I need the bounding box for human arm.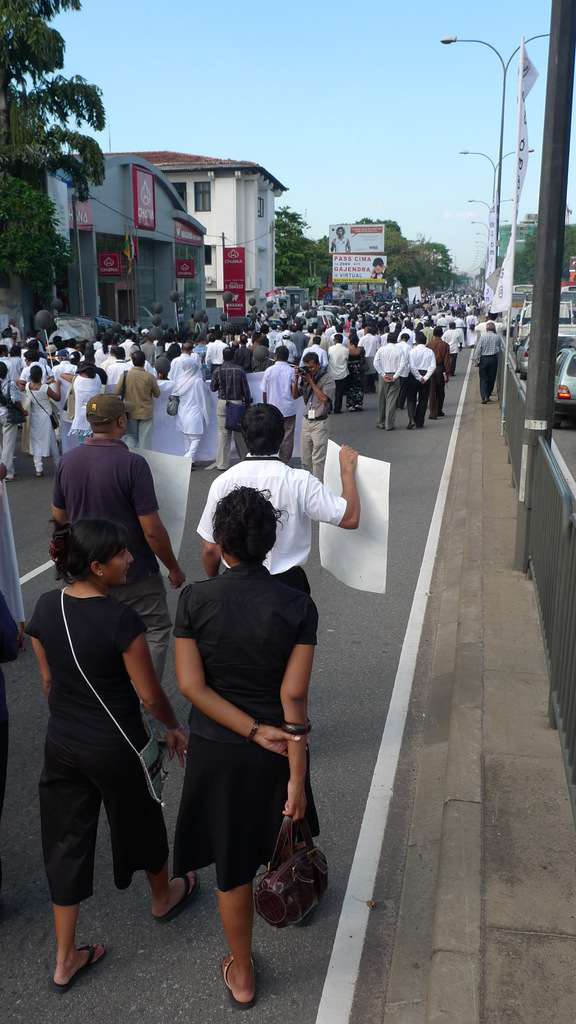
Here it is: crop(205, 344, 210, 364).
